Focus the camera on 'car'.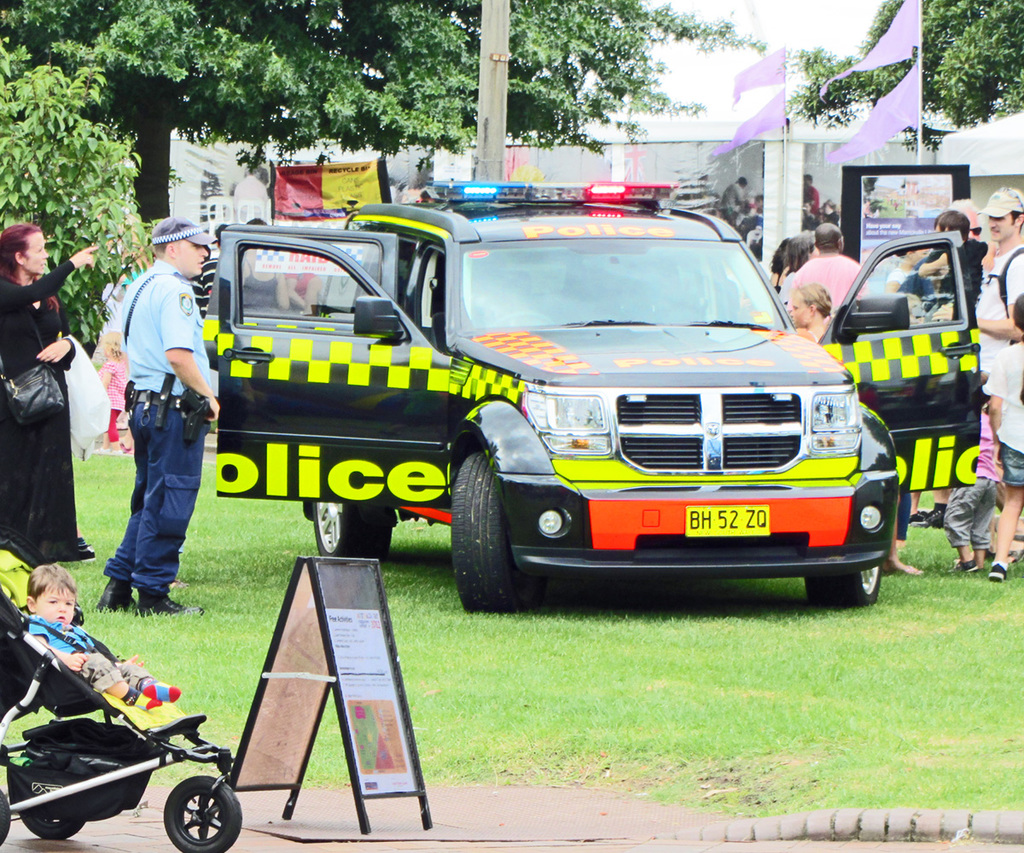
Focus region: box(206, 183, 989, 615).
